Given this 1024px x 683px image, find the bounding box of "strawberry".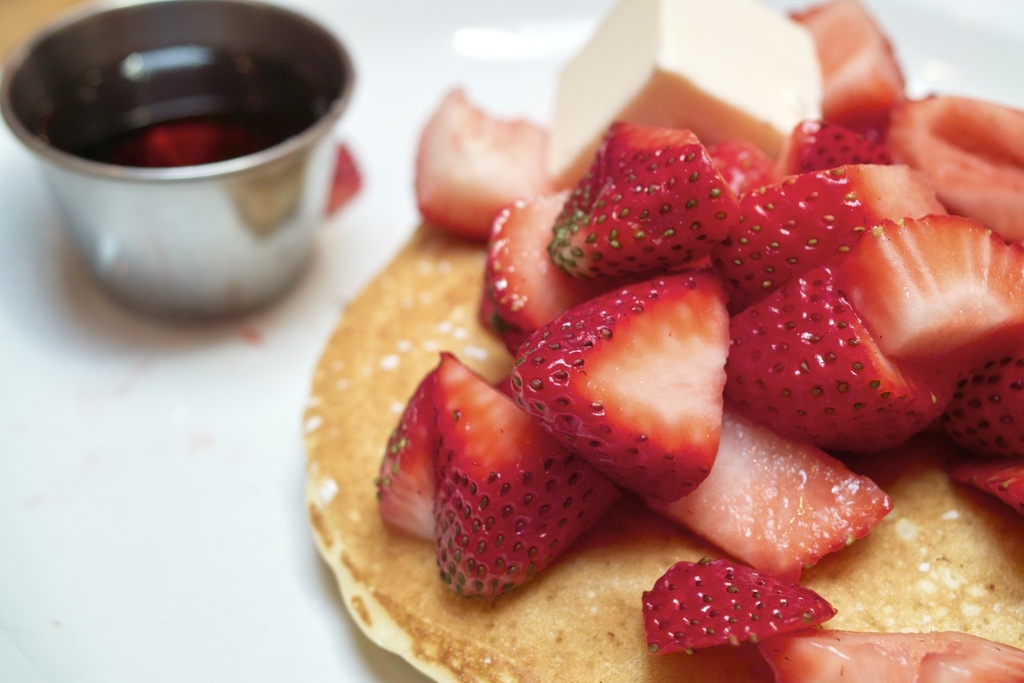
637 559 828 659.
